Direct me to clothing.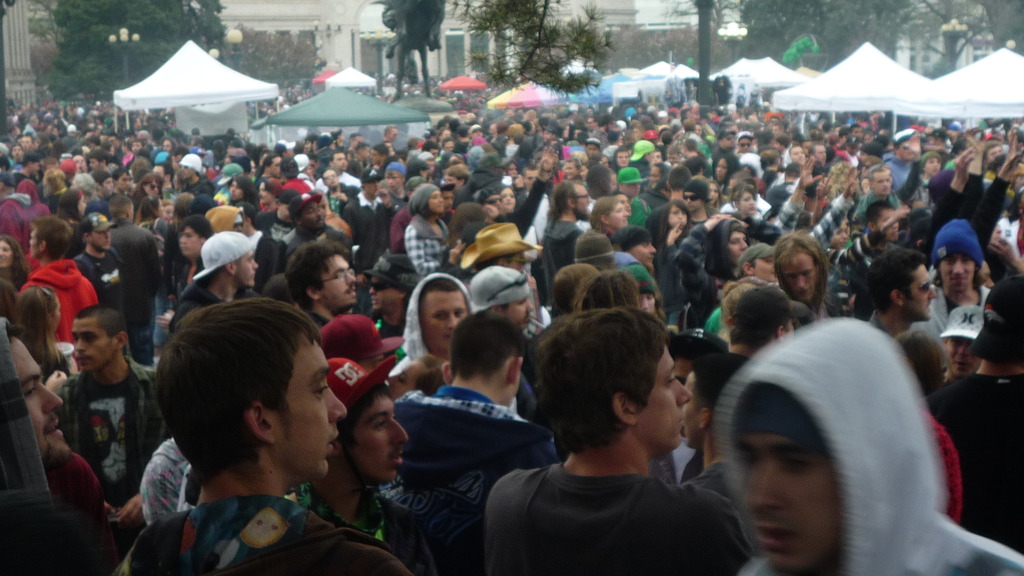
Direction: <box>0,190,33,253</box>.
